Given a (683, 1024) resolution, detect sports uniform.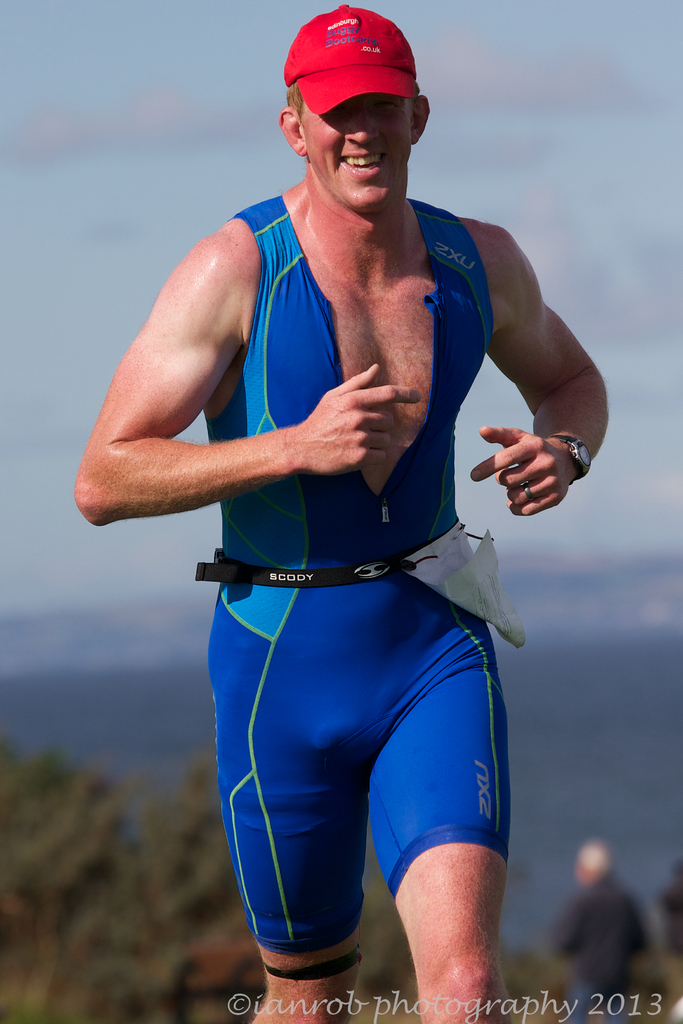
bbox(201, 192, 506, 945).
